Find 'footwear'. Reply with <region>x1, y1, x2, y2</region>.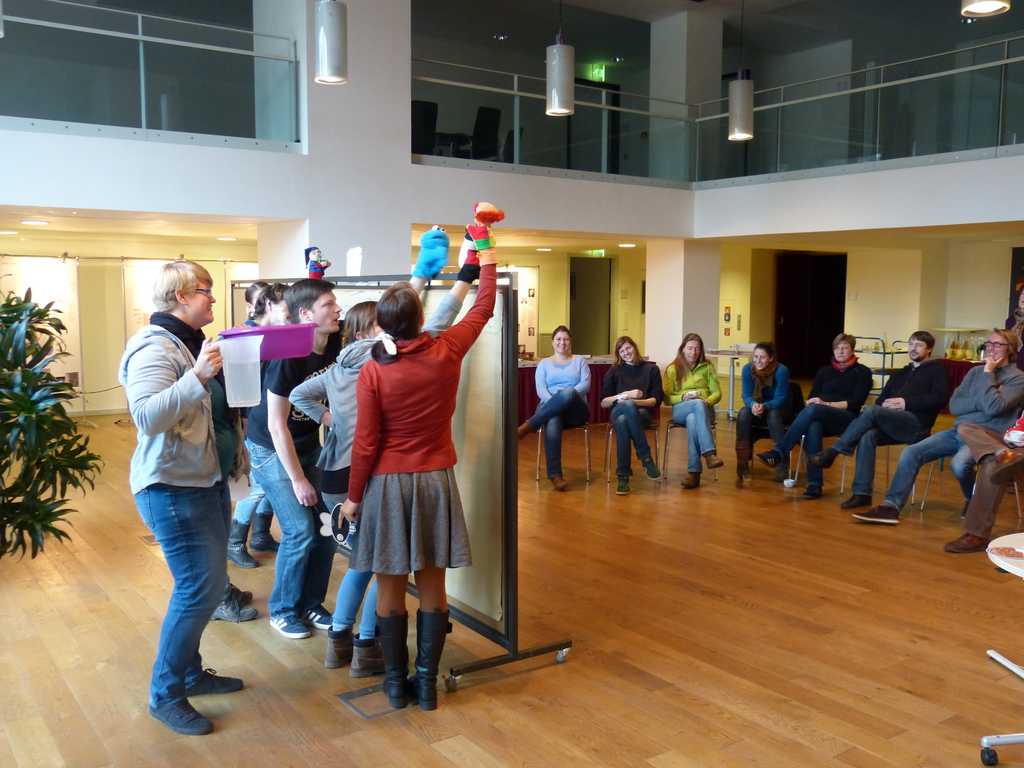
<region>555, 479, 570, 490</region>.
